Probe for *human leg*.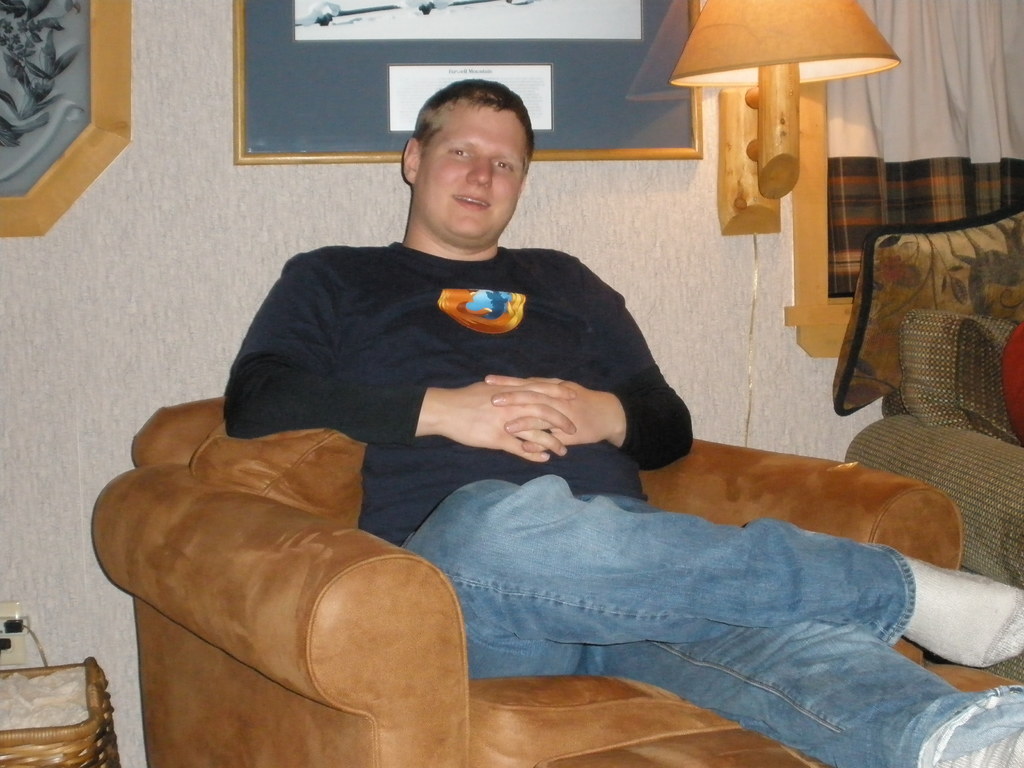
Probe result: pyautogui.locateOnScreen(608, 619, 1023, 767).
